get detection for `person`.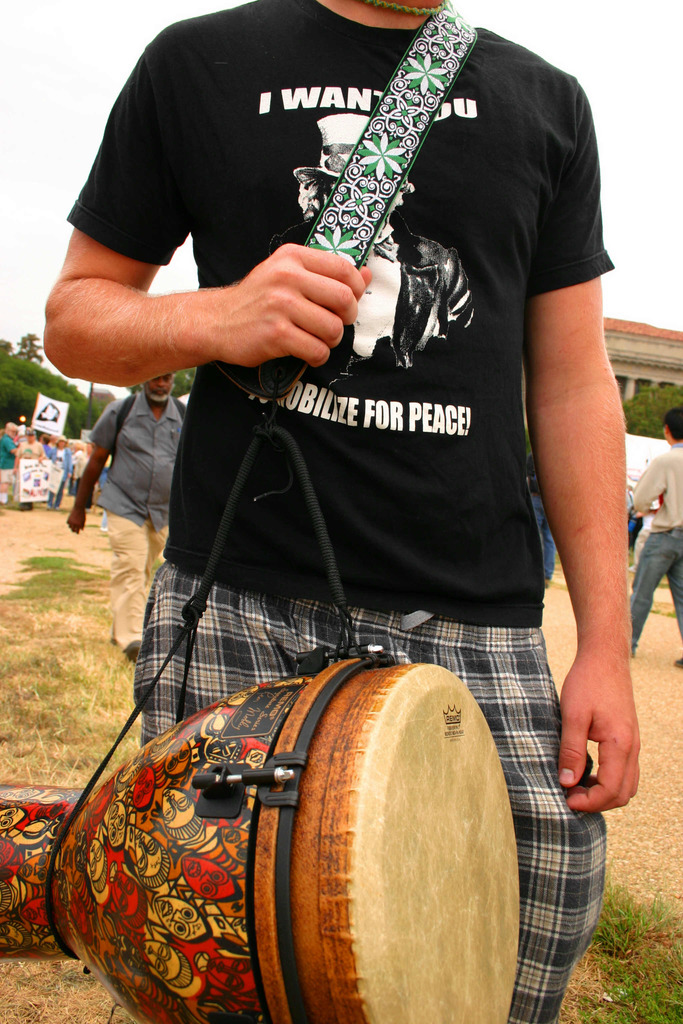
Detection: <bbox>525, 450, 556, 588</bbox>.
